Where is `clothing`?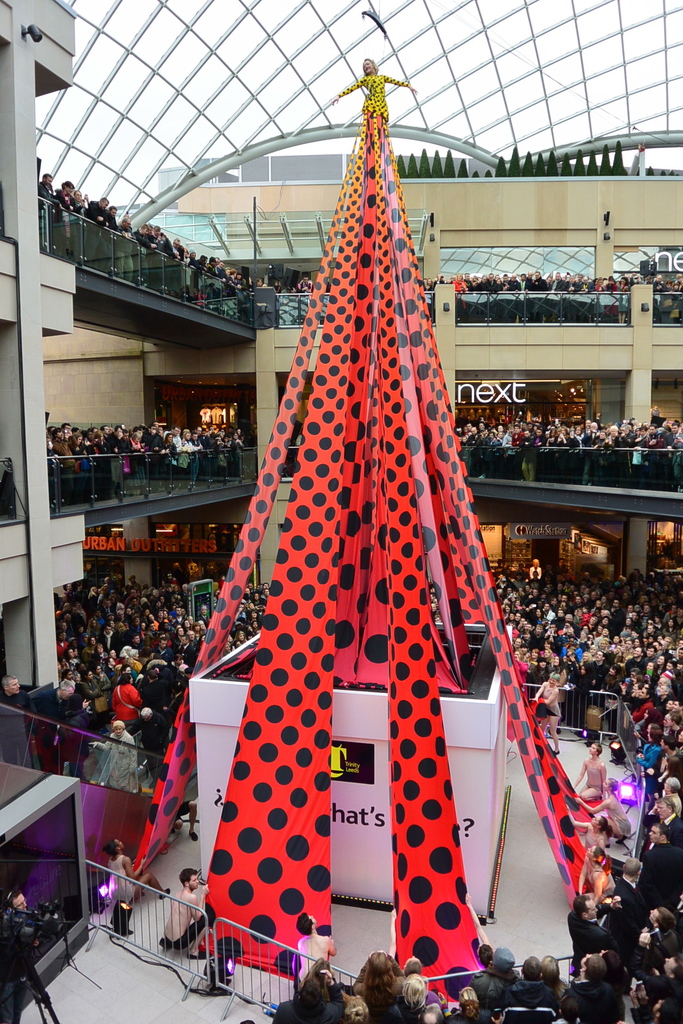
(117,679,145,726).
